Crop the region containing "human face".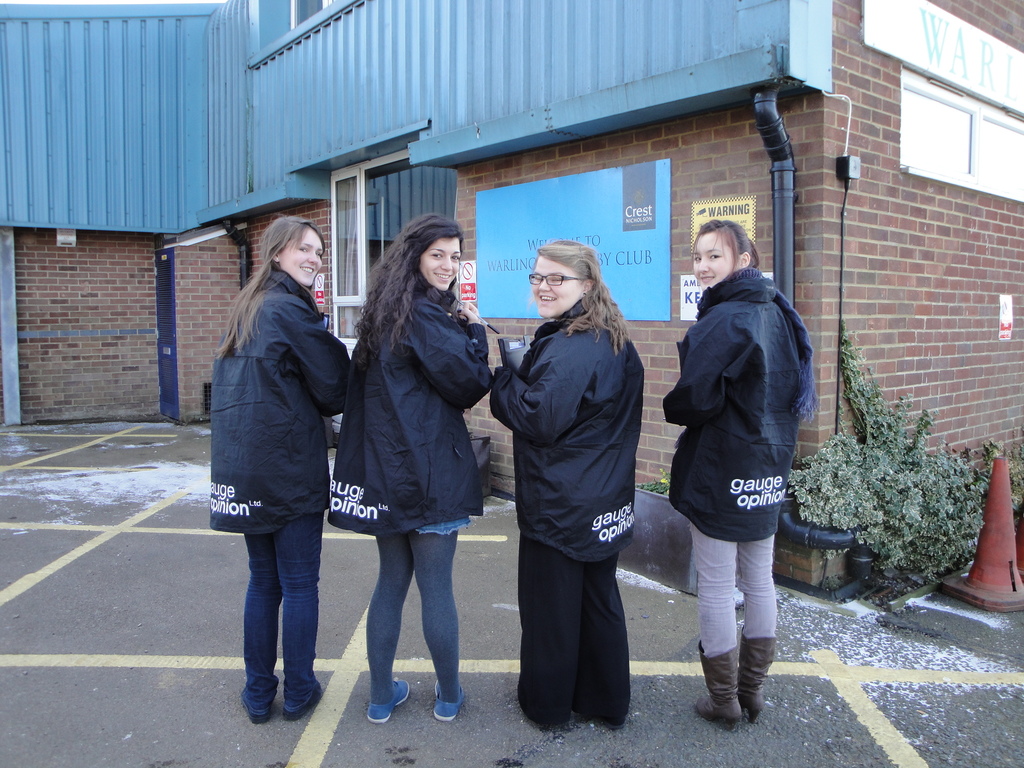
Crop region: left=529, top=257, right=582, bottom=319.
